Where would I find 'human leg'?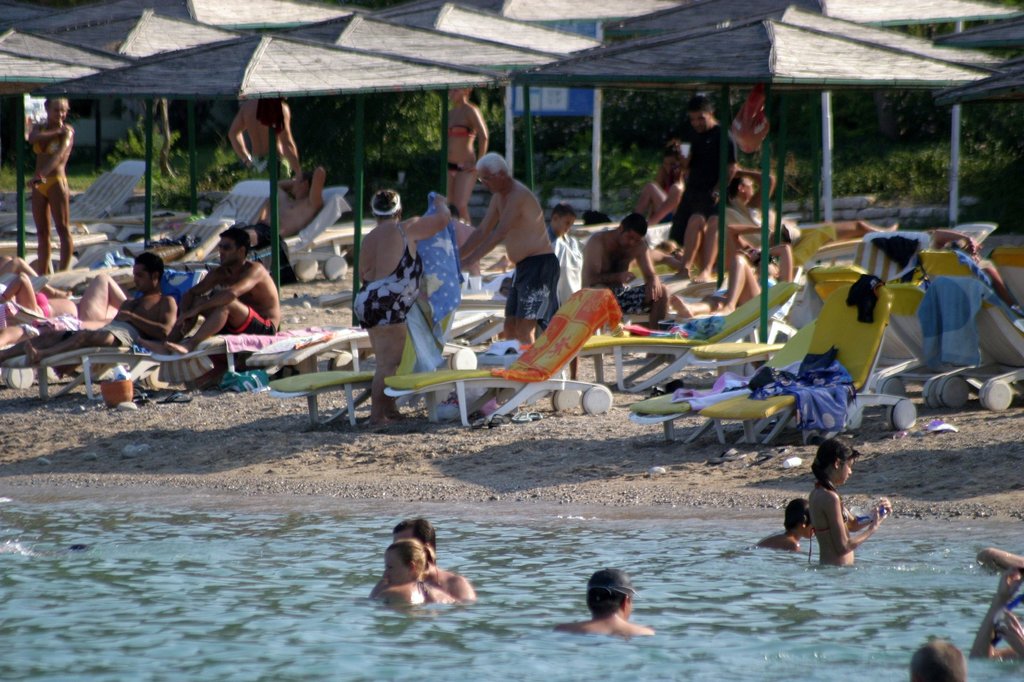
At 517/254/559/345.
